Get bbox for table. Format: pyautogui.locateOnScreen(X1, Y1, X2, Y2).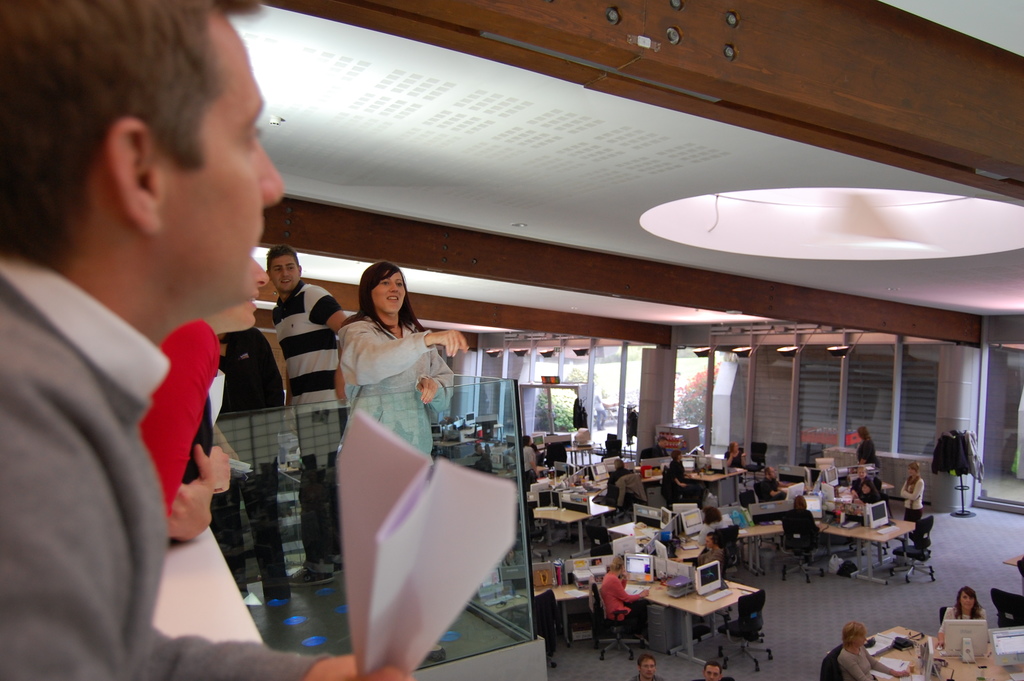
pyautogui.locateOnScreen(531, 466, 742, 557).
